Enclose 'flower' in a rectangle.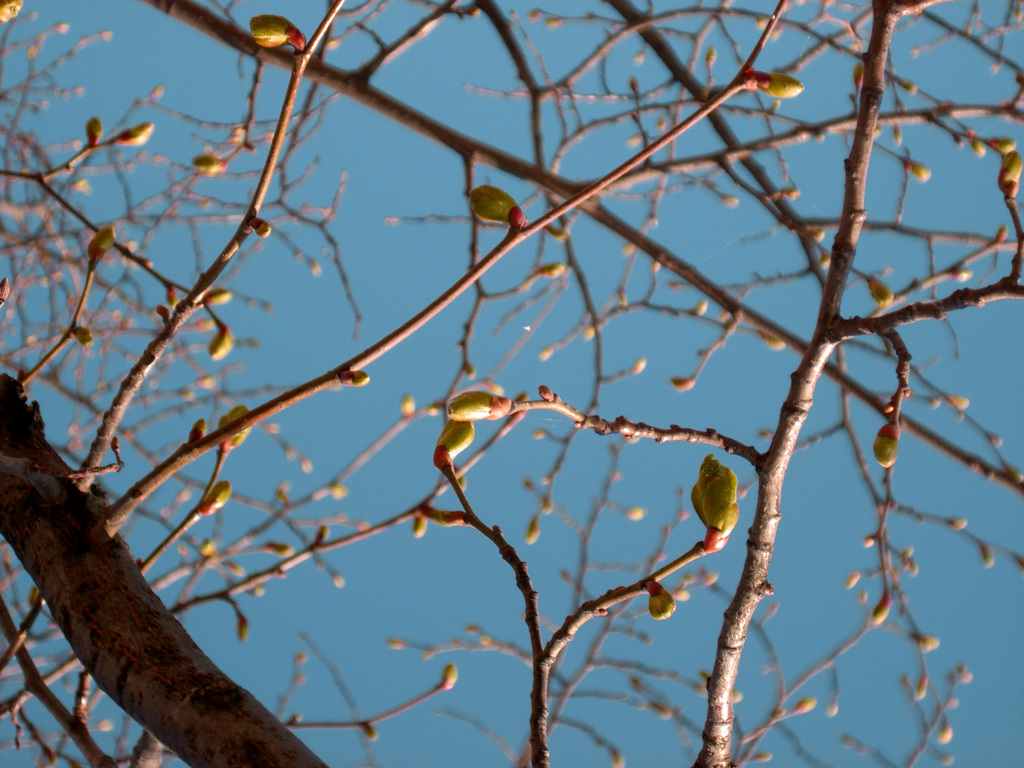
crop(864, 535, 874, 550).
